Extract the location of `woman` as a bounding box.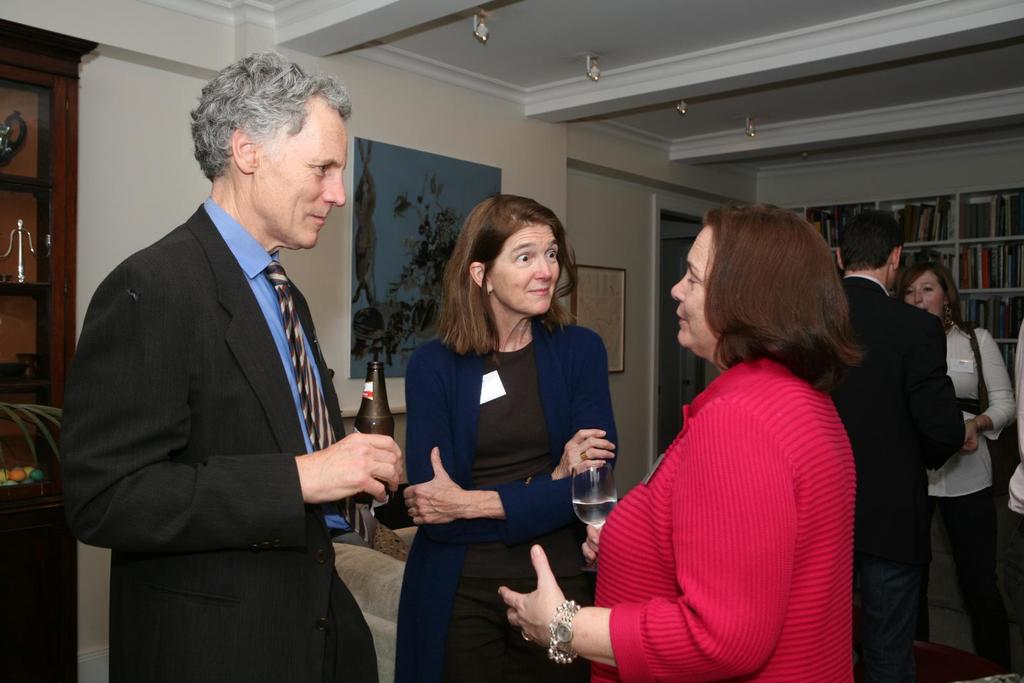
[898,256,1023,682].
